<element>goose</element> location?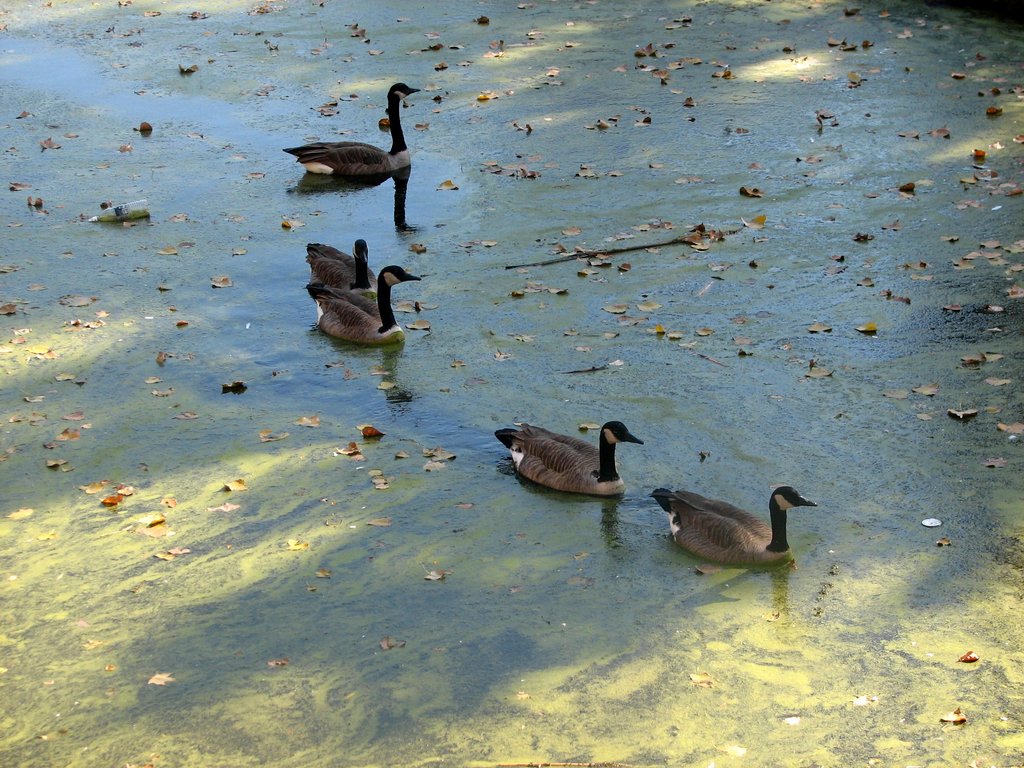
[x1=308, y1=264, x2=423, y2=344]
